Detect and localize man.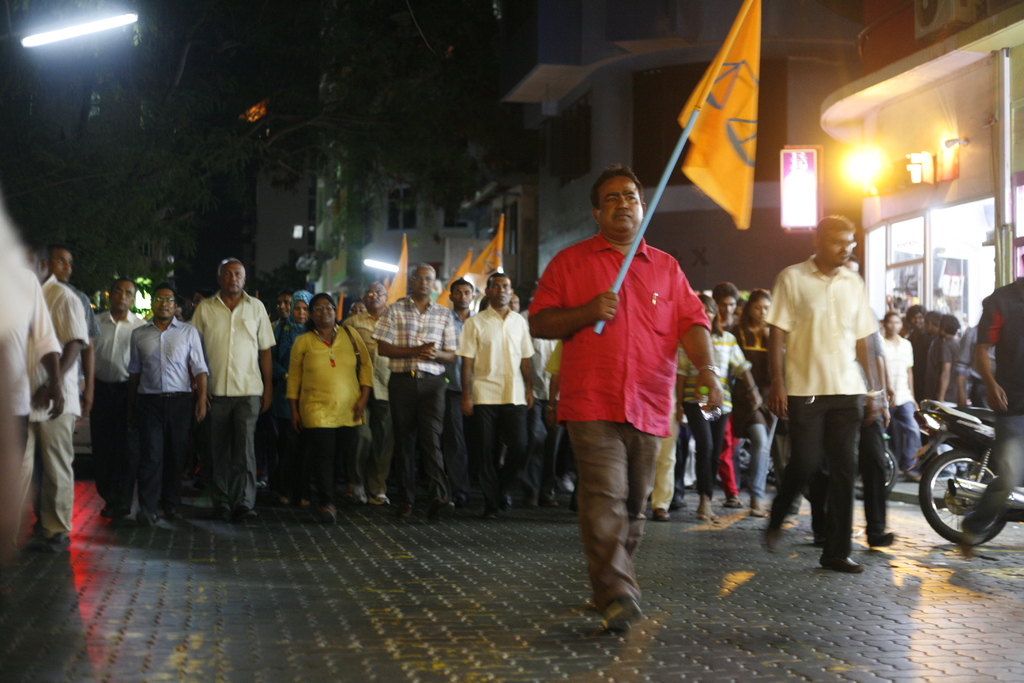
Localized at crop(25, 238, 84, 552).
